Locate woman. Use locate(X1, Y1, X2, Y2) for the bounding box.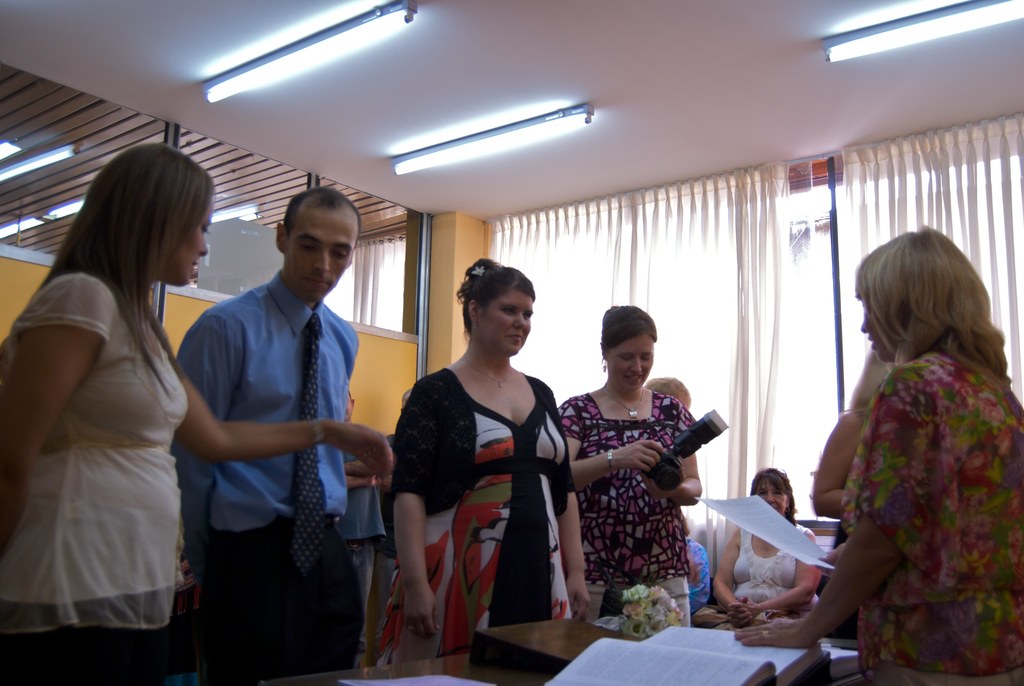
locate(732, 224, 1023, 685).
